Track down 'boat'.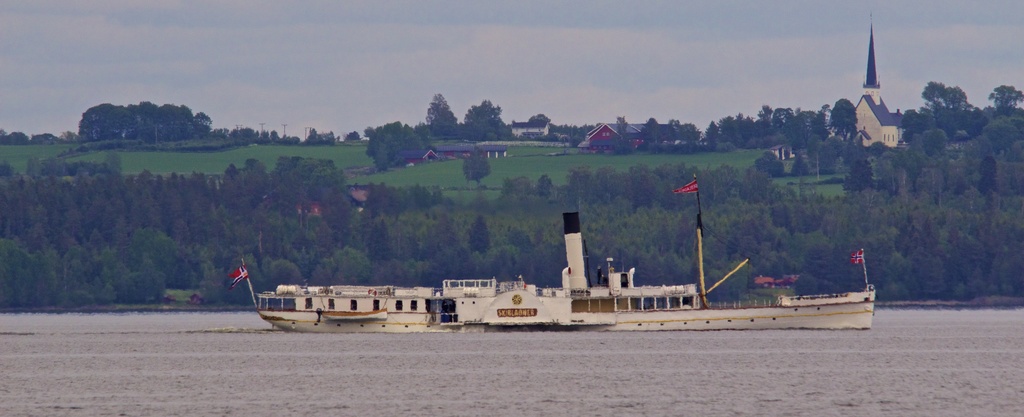
Tracked to 227:188:908:327.
